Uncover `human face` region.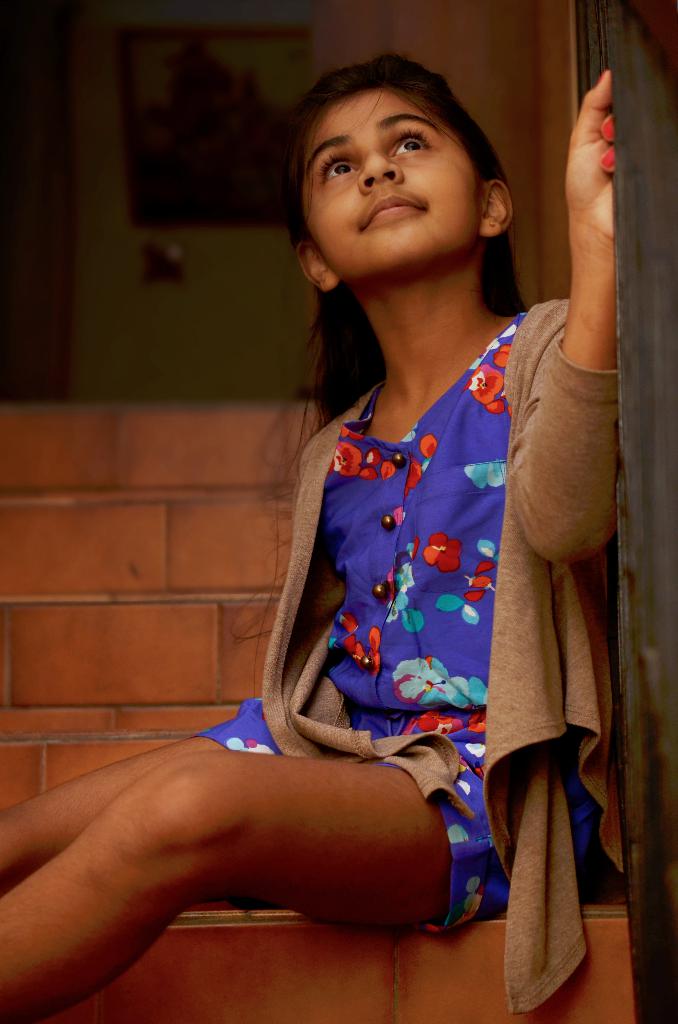
Uncovered: 307,85,483,286.
